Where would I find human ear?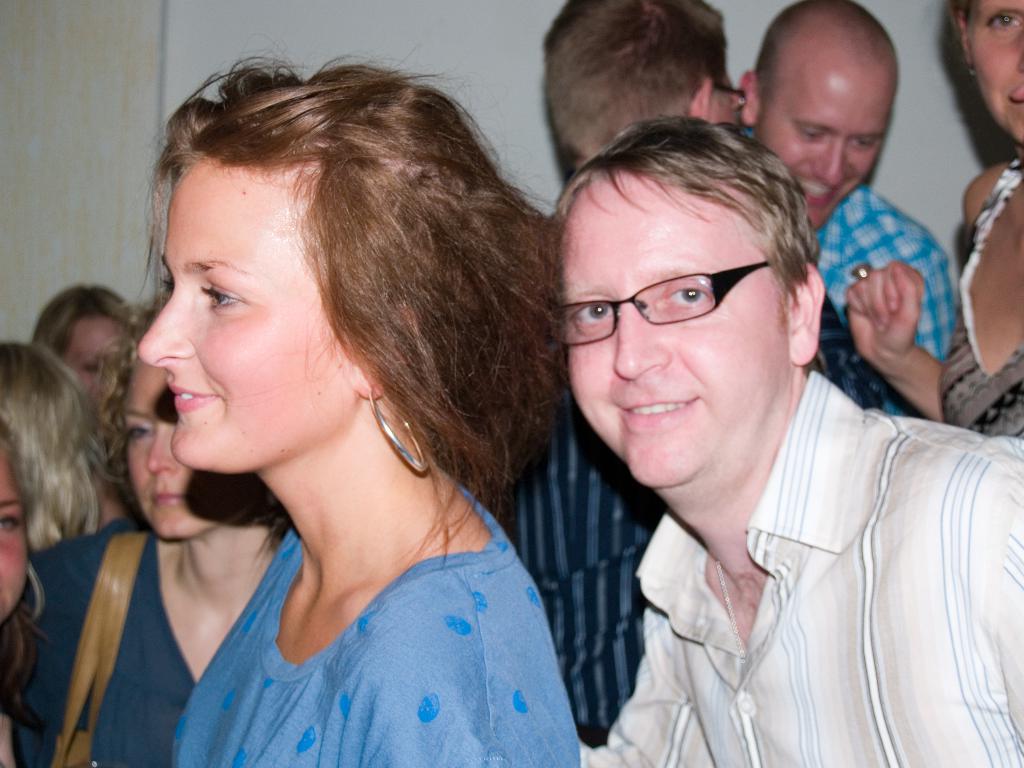
At (left=787, top=259, right=826, bottom=365).
